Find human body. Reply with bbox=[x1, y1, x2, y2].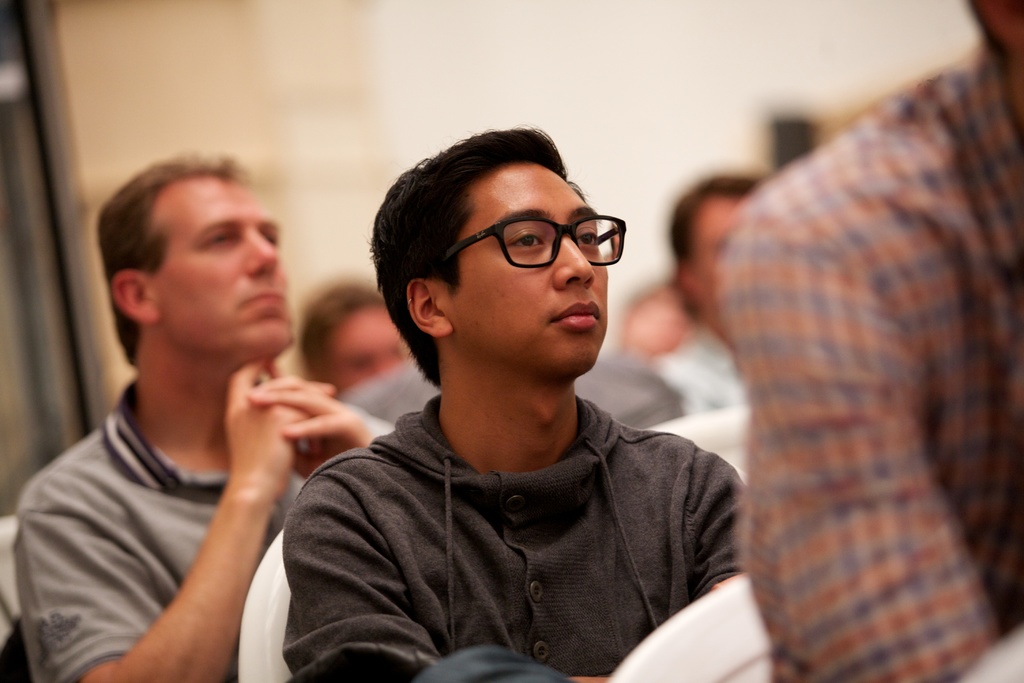
bbox=[262, 120, 649, 681].
